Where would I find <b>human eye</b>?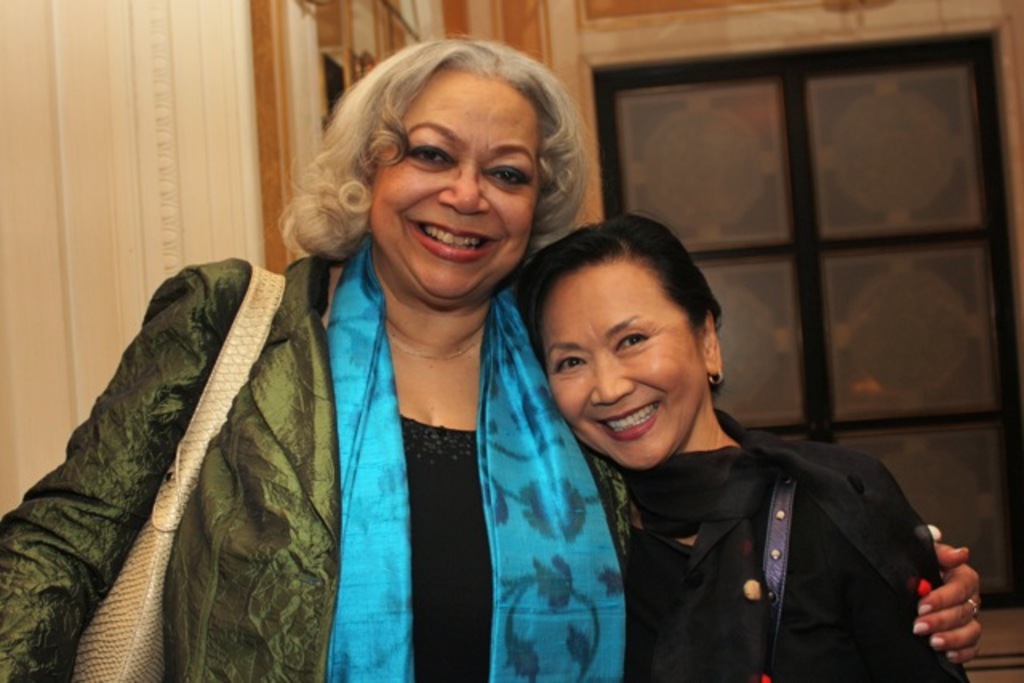
At [x1=480, y1=157, x2=534, y2=189].
